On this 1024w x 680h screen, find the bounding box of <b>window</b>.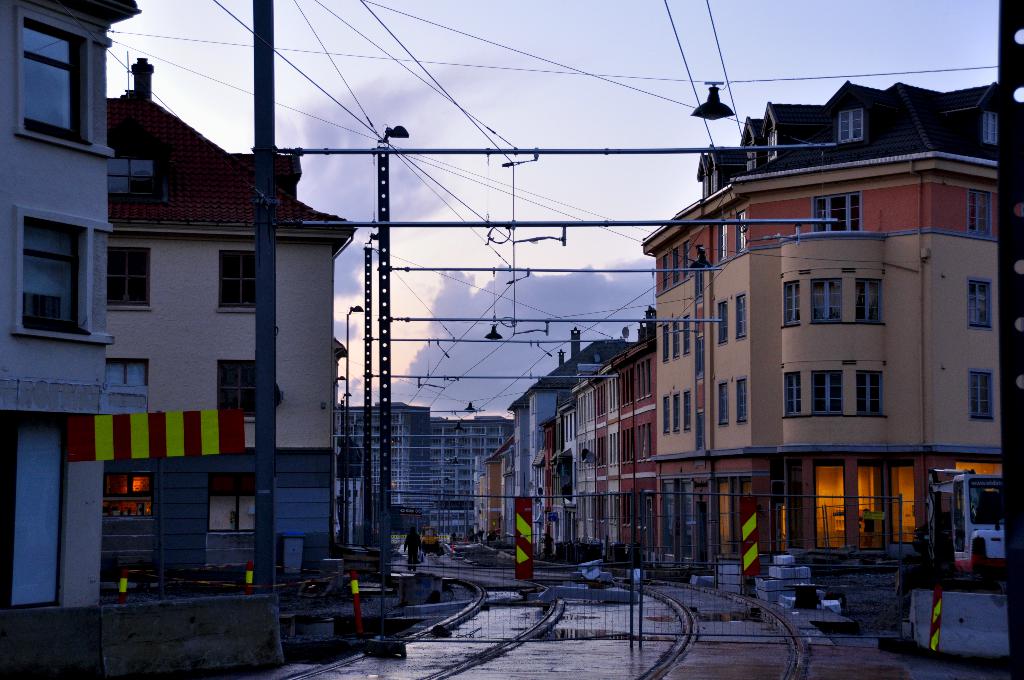
Bounding box: [x1=967, y1=280, x2=996, y2=329].
